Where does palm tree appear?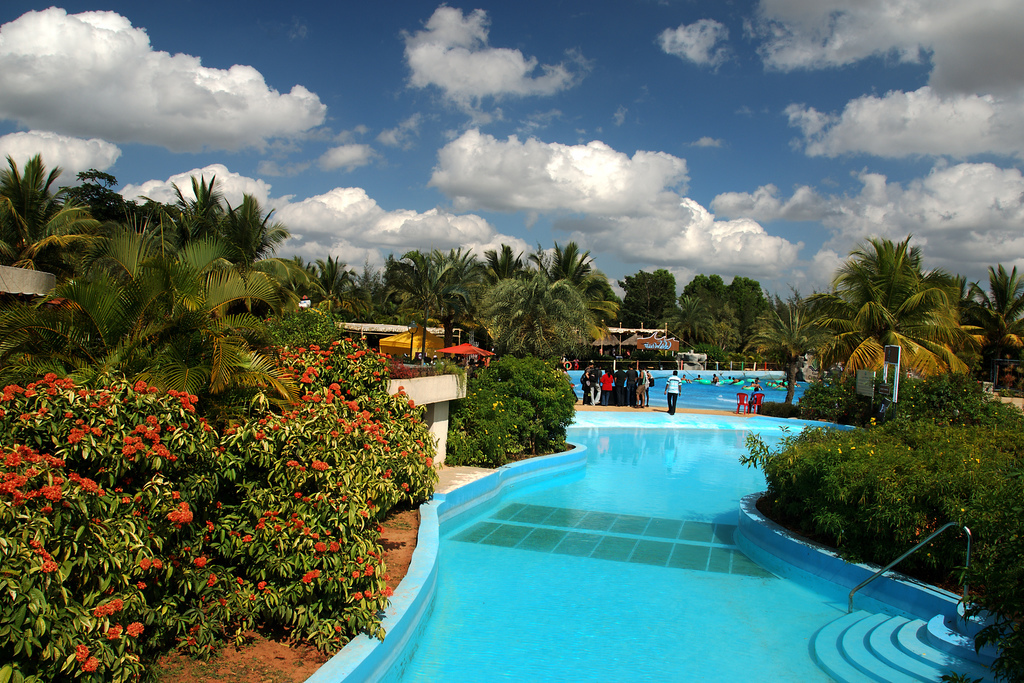
Appears at box=[207, 195, 301, 262].
